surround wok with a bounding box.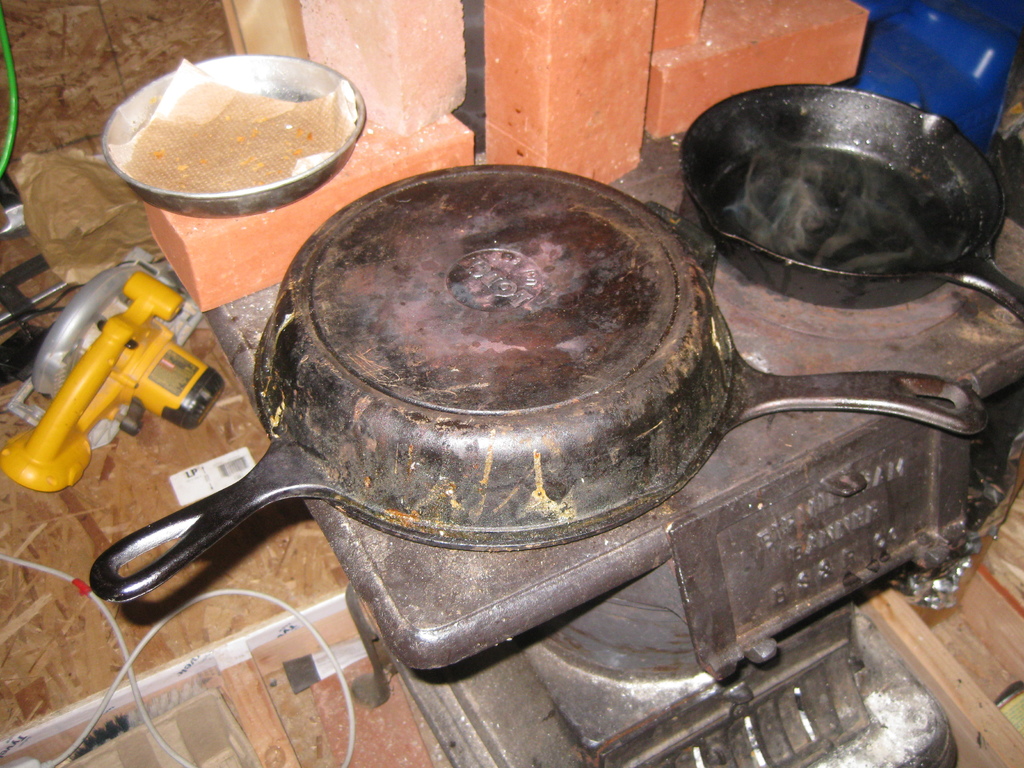
bbox=[676, 83, 1023, 315].
